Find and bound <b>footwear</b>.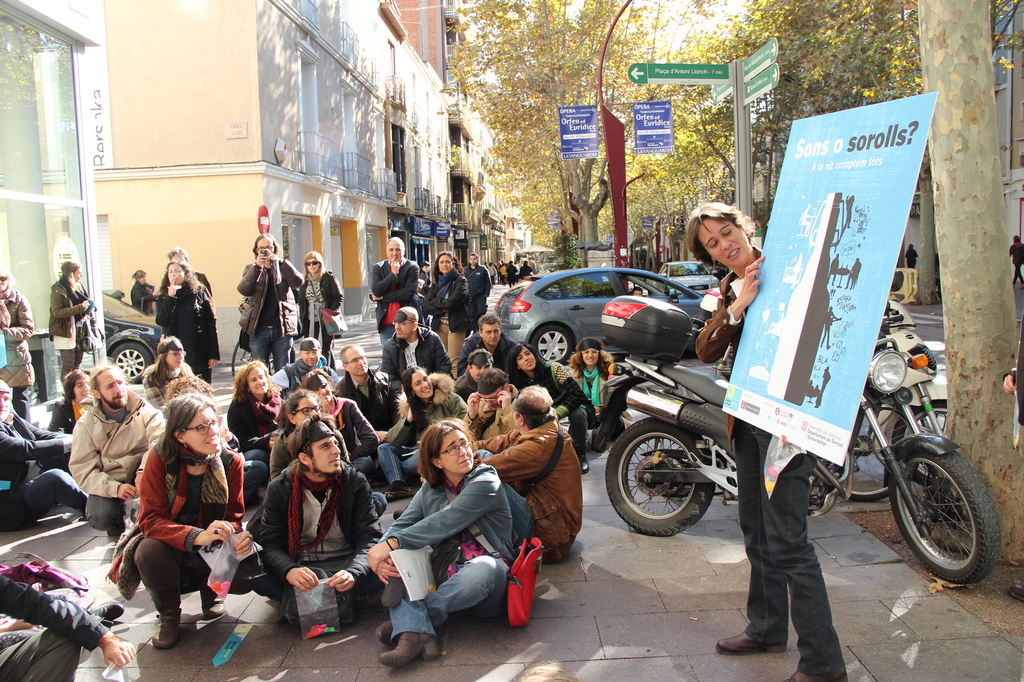
Bound: [left=782, top=669, right=847, bottom=681].
